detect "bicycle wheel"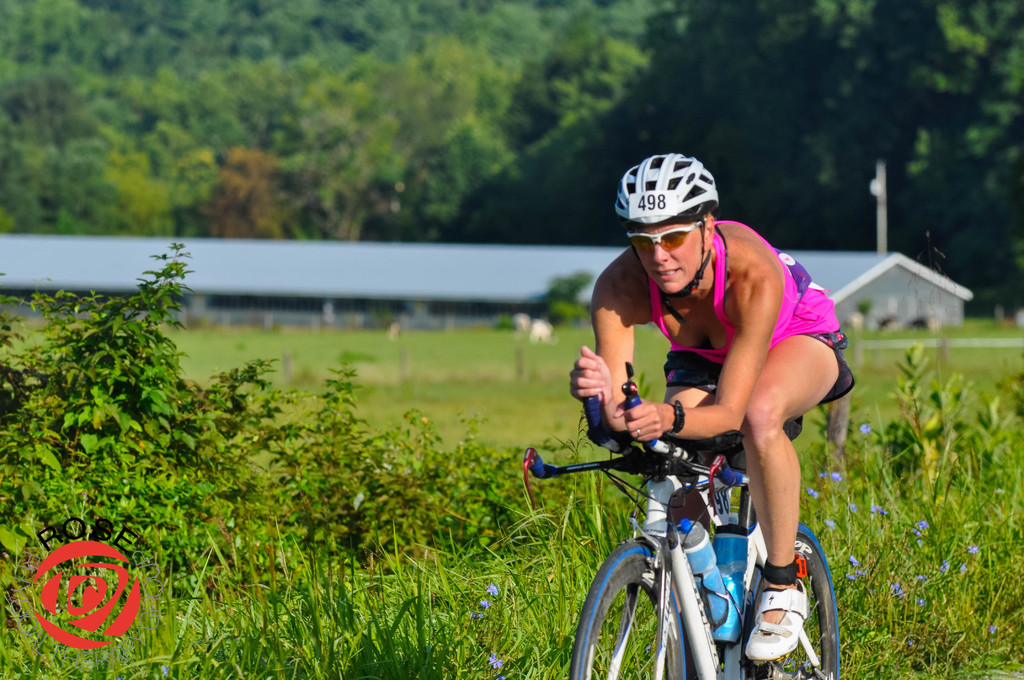
(570,543,686,679)
